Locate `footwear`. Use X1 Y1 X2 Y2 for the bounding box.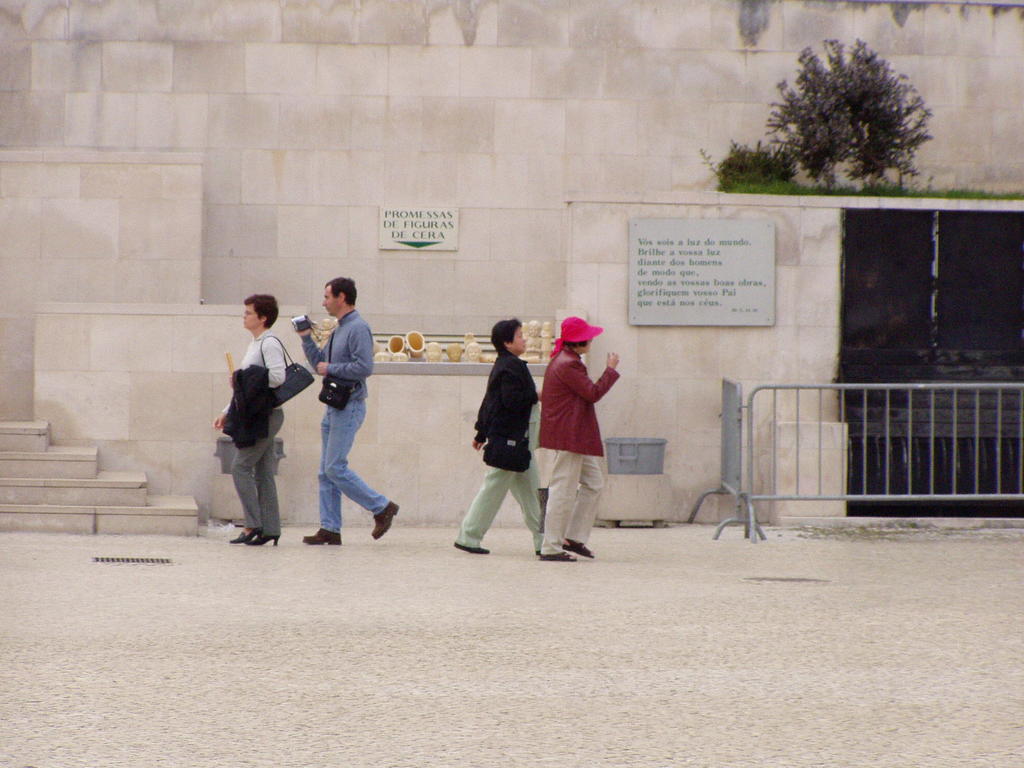
301 528 342 545.
